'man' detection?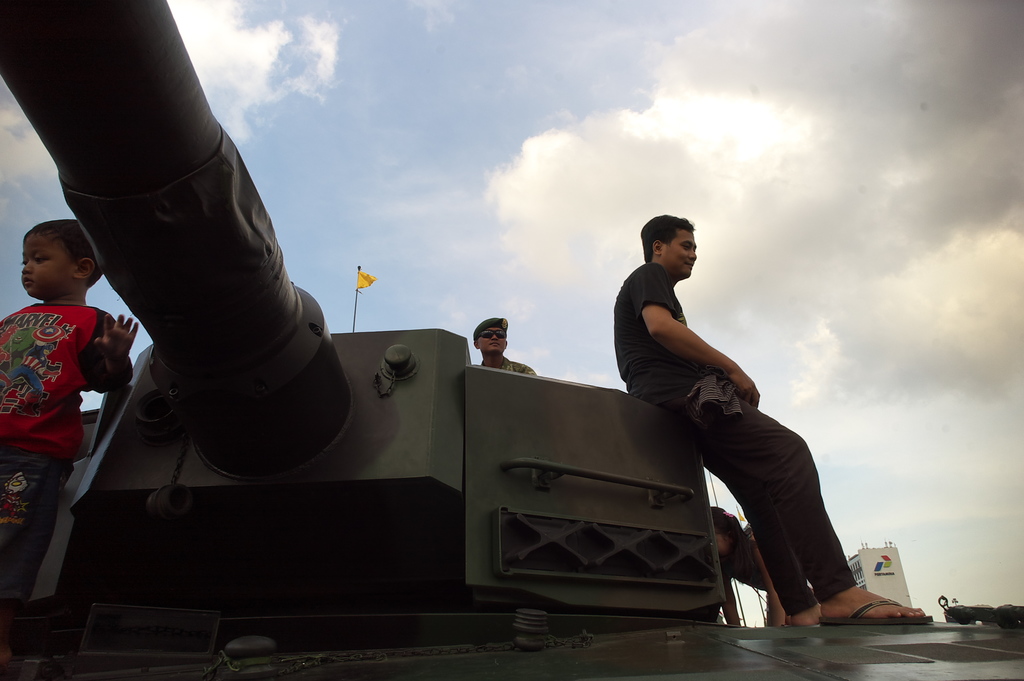
pyautogui.locateOnScreen(0, 340, 60, 416)
